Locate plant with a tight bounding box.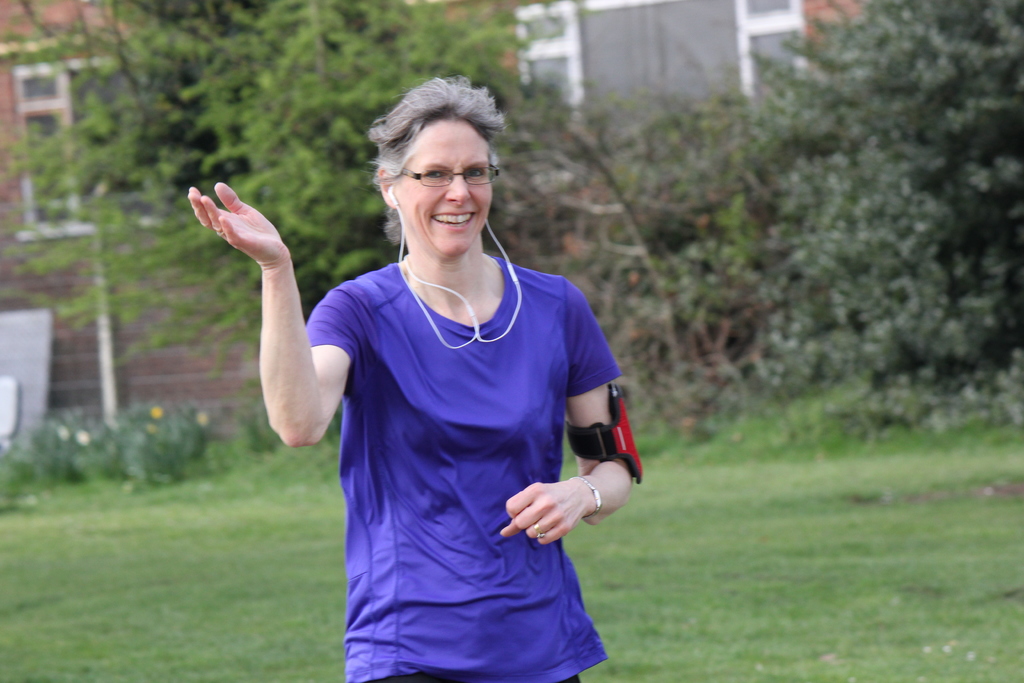
select_region(127, 404, 227, 491).
